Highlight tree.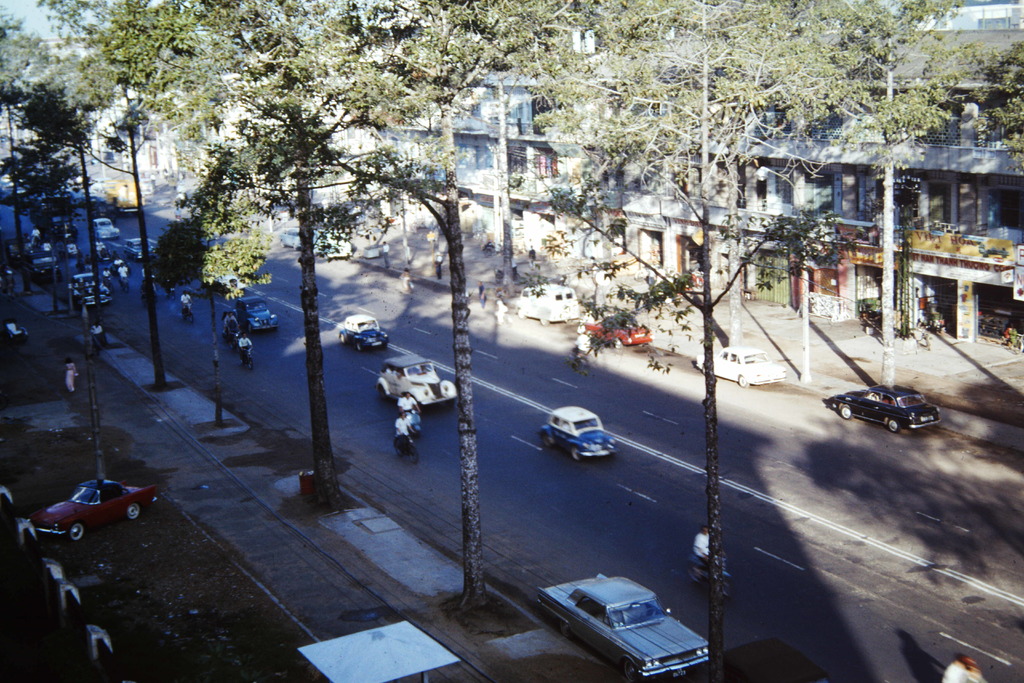
Highlighted region: 0 31 130 349.
